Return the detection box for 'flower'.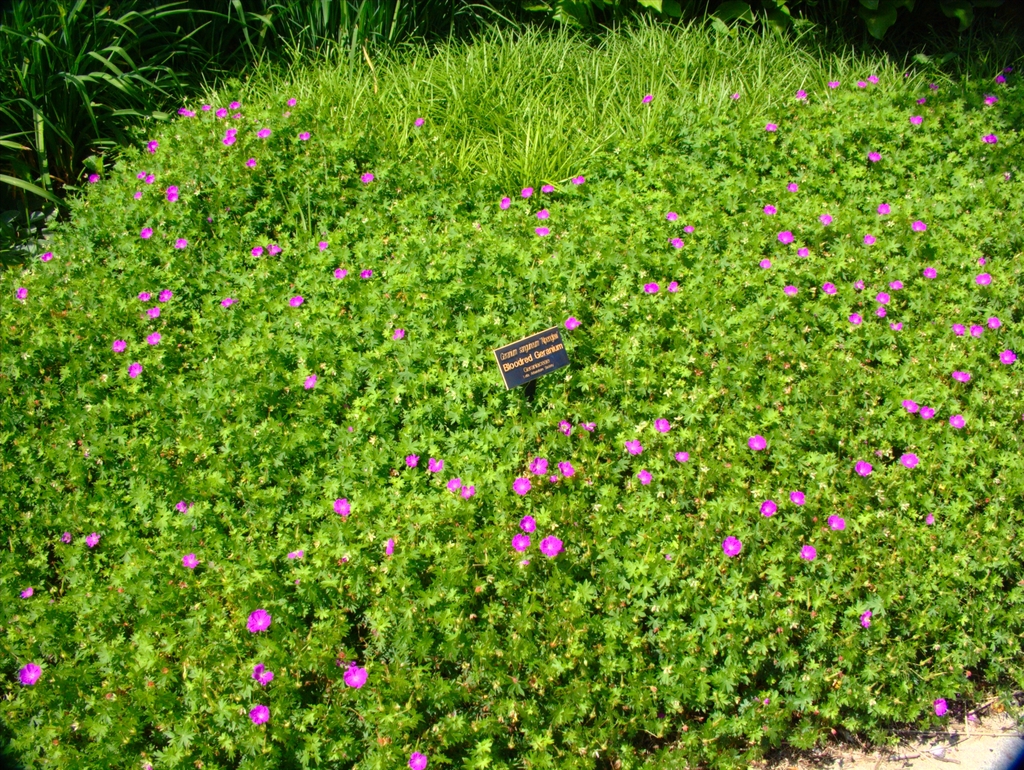
[x1=975, y1=272, x2=991, y2=289].
